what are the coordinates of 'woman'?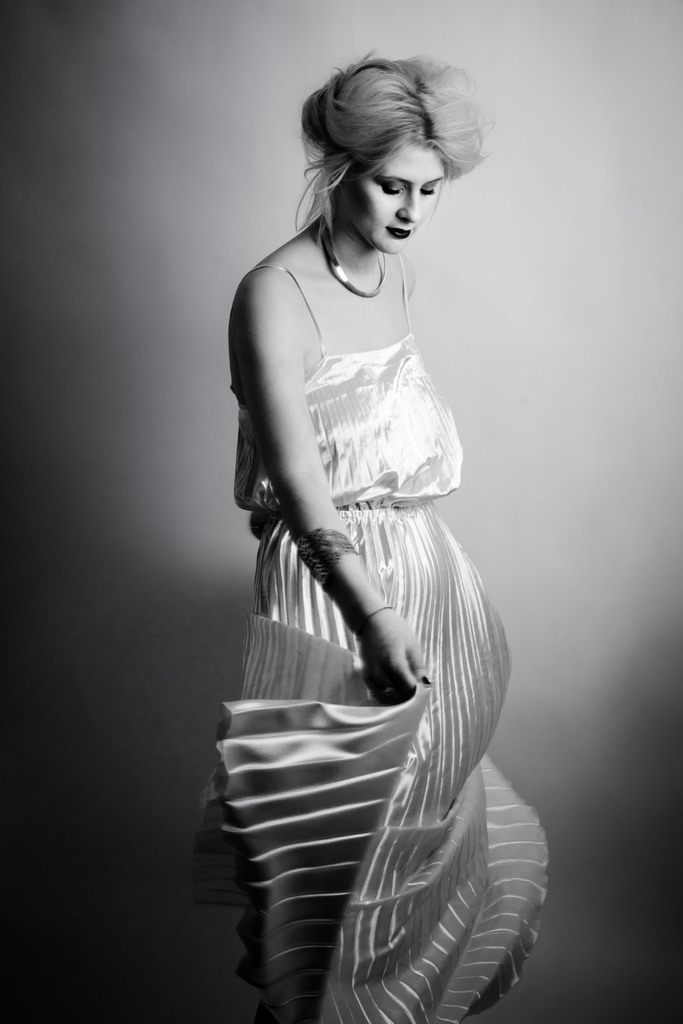
Rect(194, 54, 547, 1023).
